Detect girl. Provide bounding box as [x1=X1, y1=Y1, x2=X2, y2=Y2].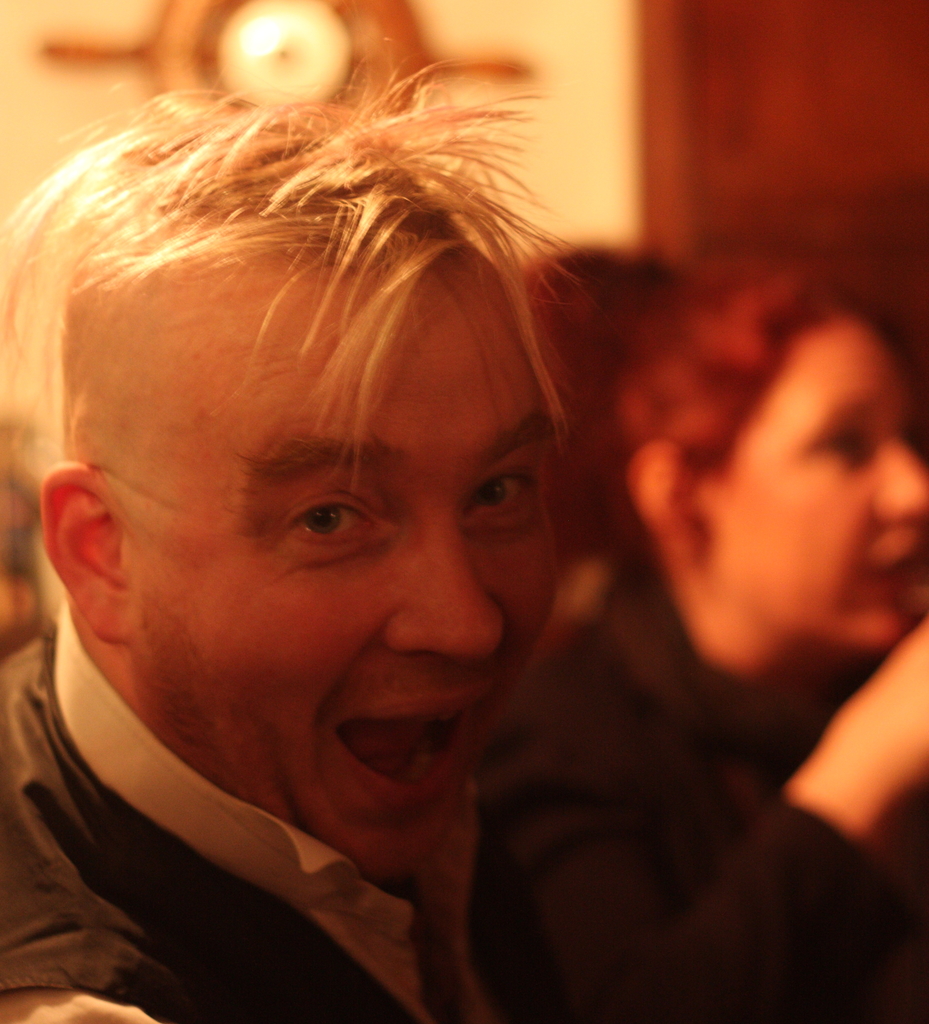
[x1=461, y1=247, x2=928, y2=1023].
